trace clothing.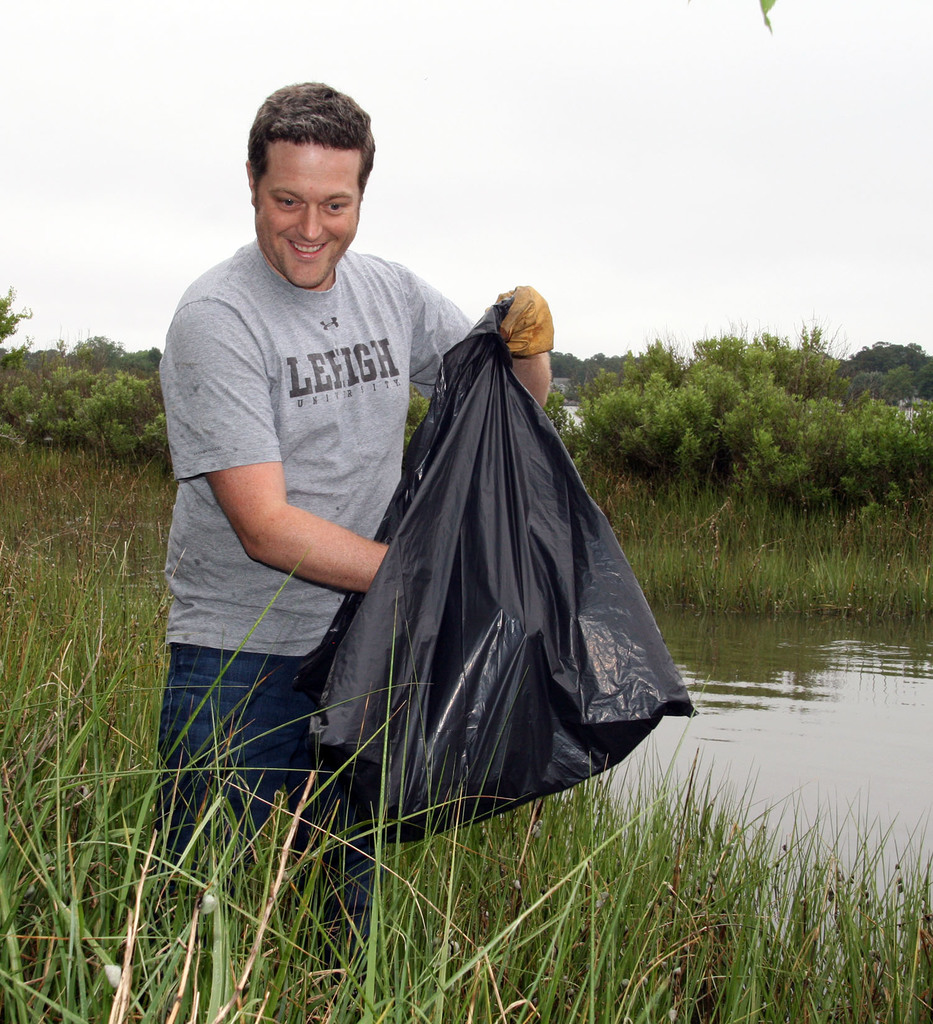
Traced to l=164, t=228, r=476, b=650.
